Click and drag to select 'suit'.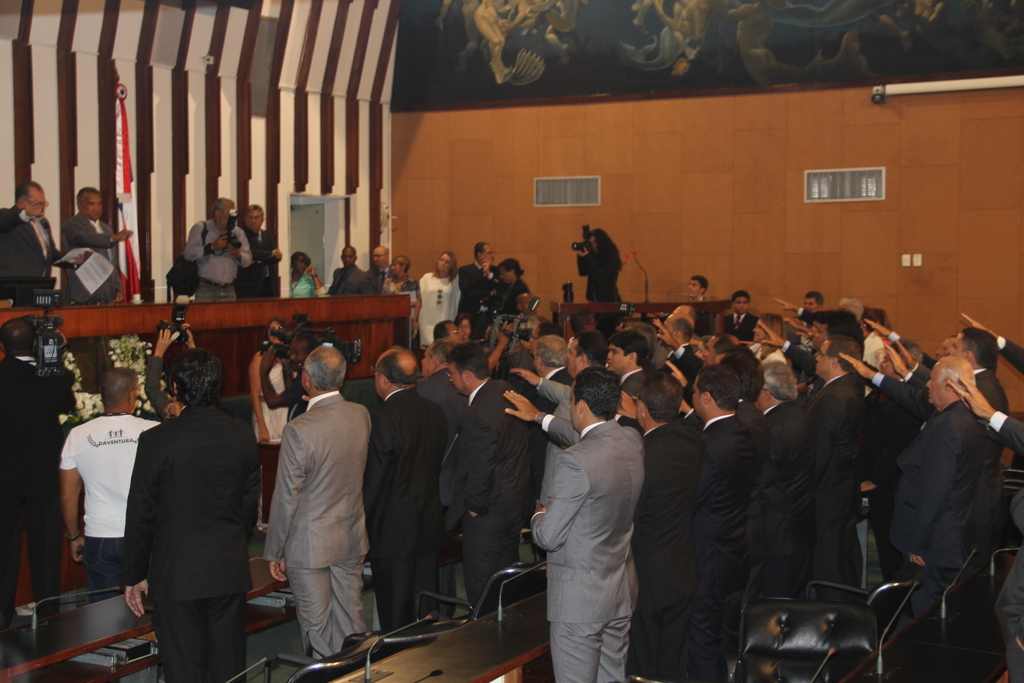
Selection: bbox(264, 391, 373, 663).
